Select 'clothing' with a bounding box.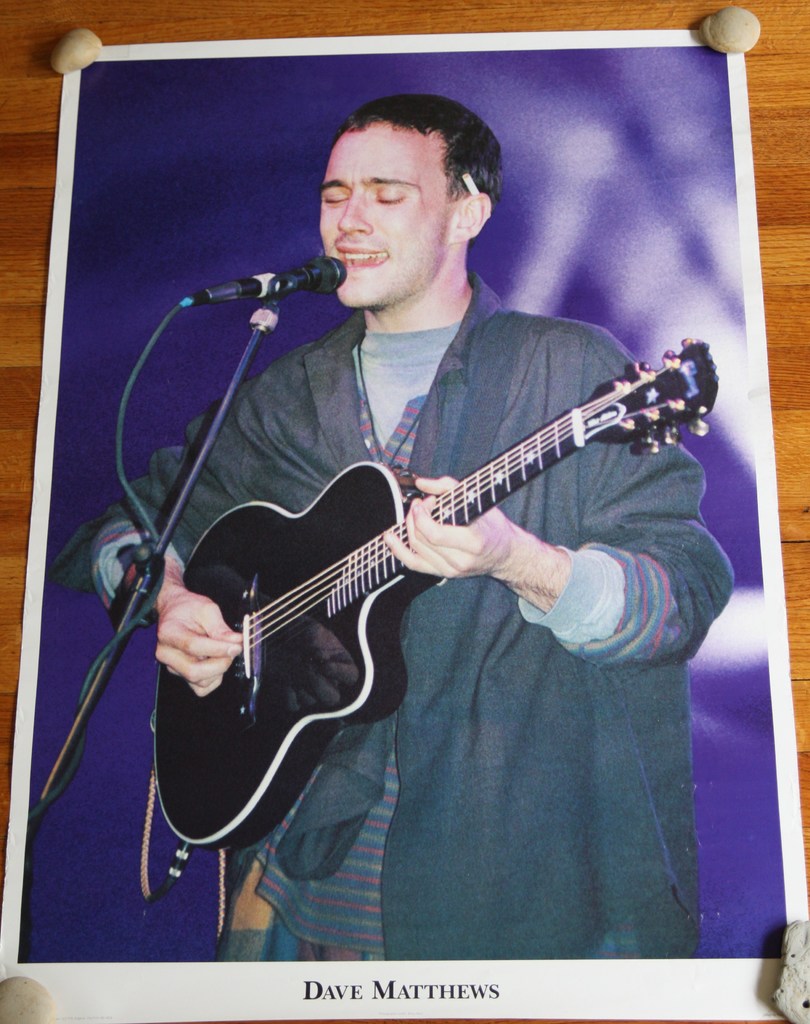
45, 268, 731, 960.
